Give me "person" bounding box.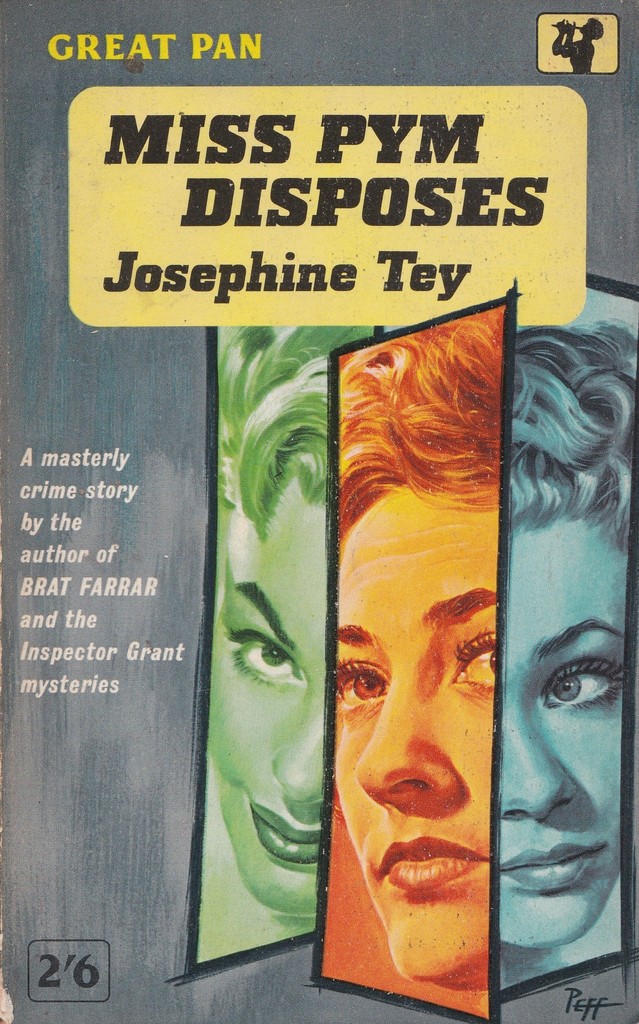
region(329, 305, 504, 994).
